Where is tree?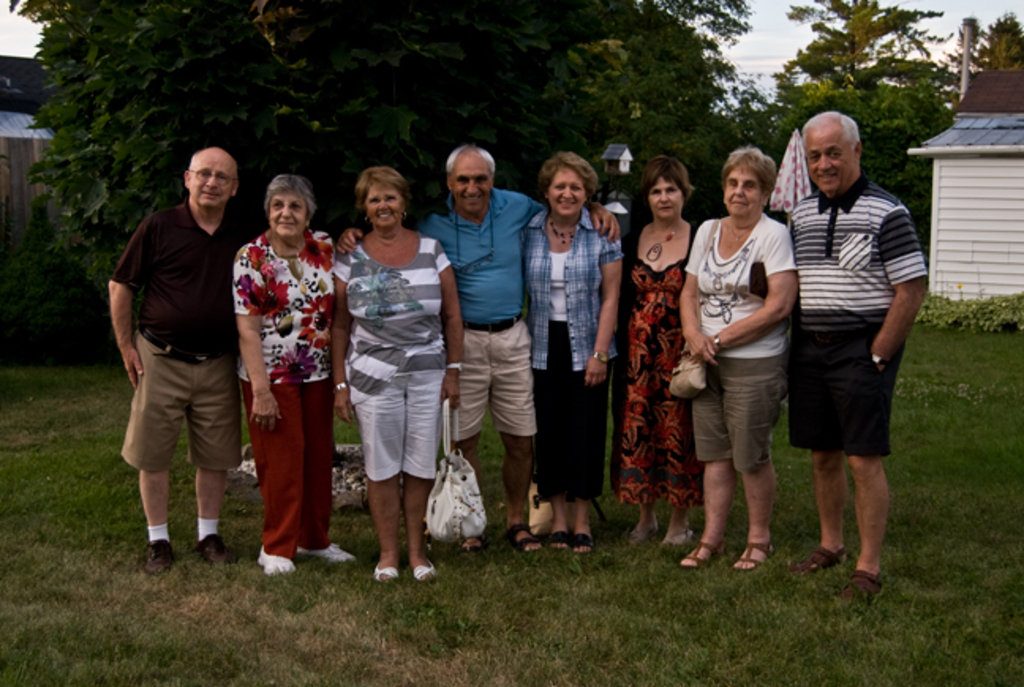
781/0/954/92.
